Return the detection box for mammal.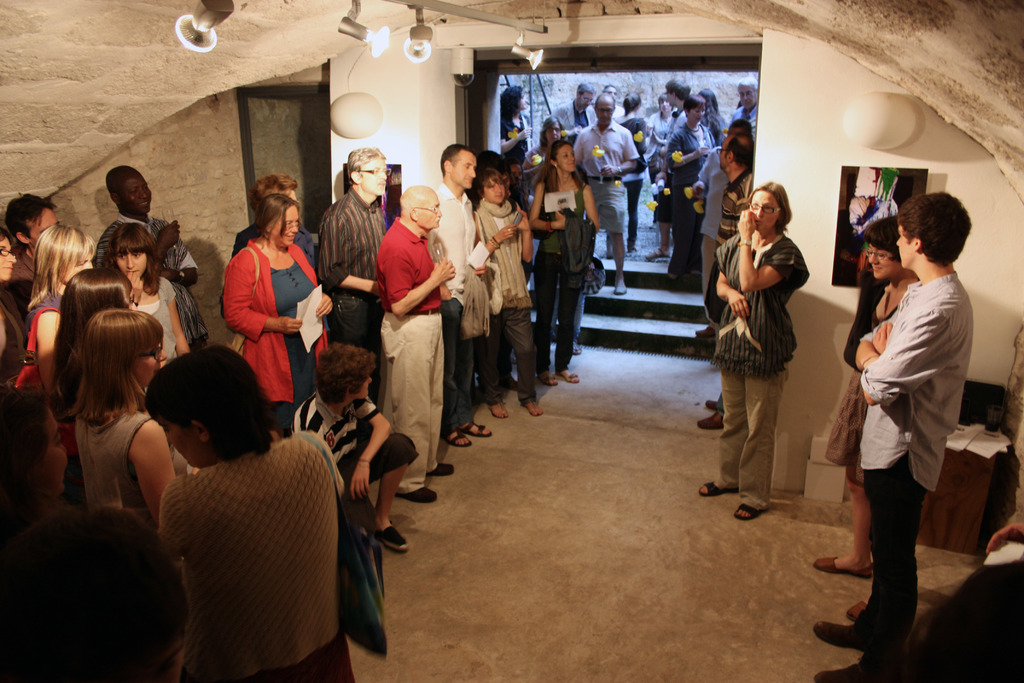
pyautogui.locateOnScreen(904, 524, 1023, 682).
